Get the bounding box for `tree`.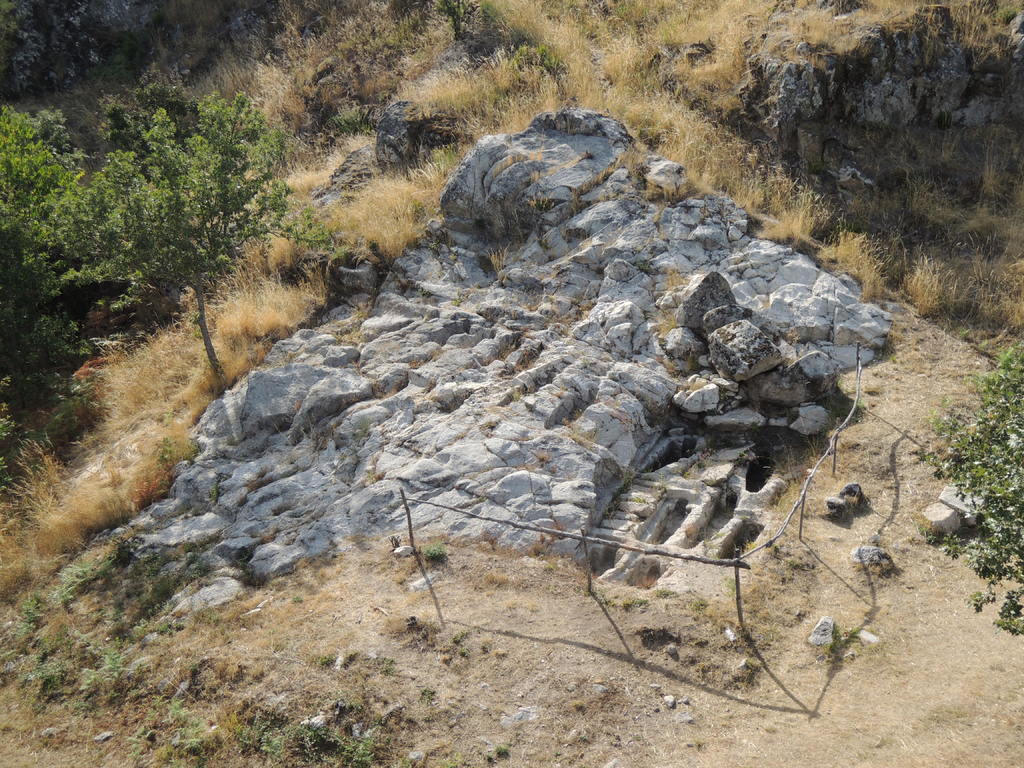
[31,72,310,370].
